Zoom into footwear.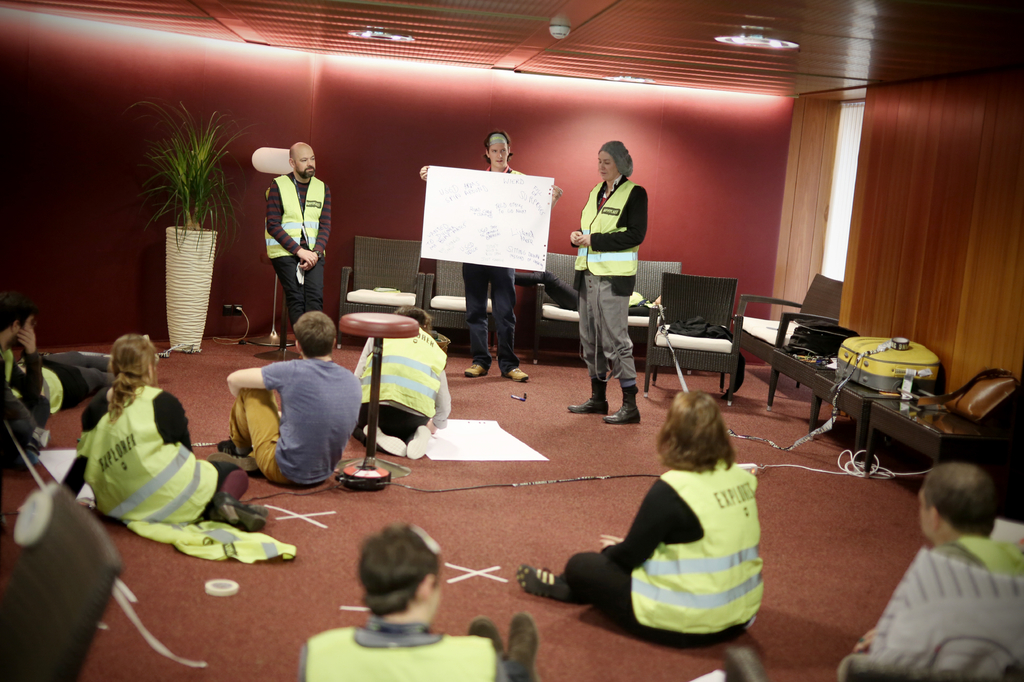
Zoom target: [x1=462, y1=615, x2=505, y2=652].
